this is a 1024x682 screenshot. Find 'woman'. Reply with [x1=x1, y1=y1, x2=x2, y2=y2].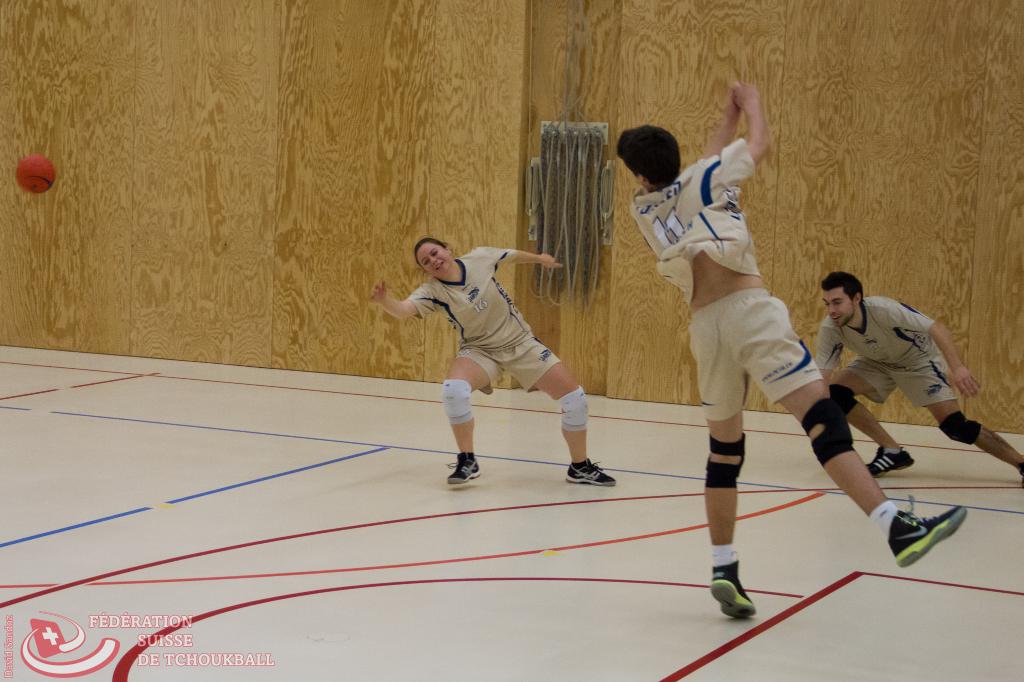
[x1=350, y1=218, x2=604, y2=502].
